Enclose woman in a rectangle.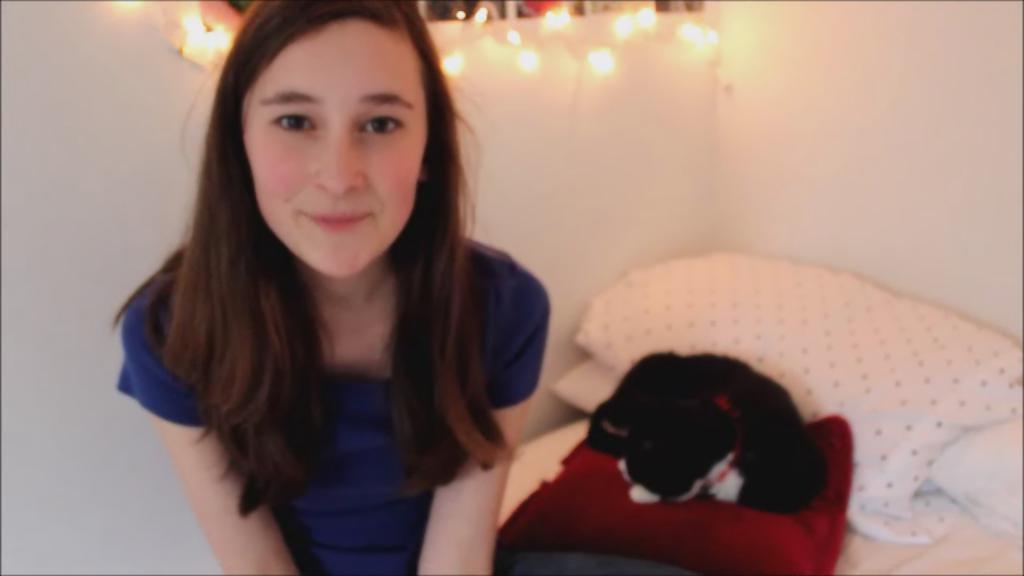
rect(93, 18, 597, 573).
